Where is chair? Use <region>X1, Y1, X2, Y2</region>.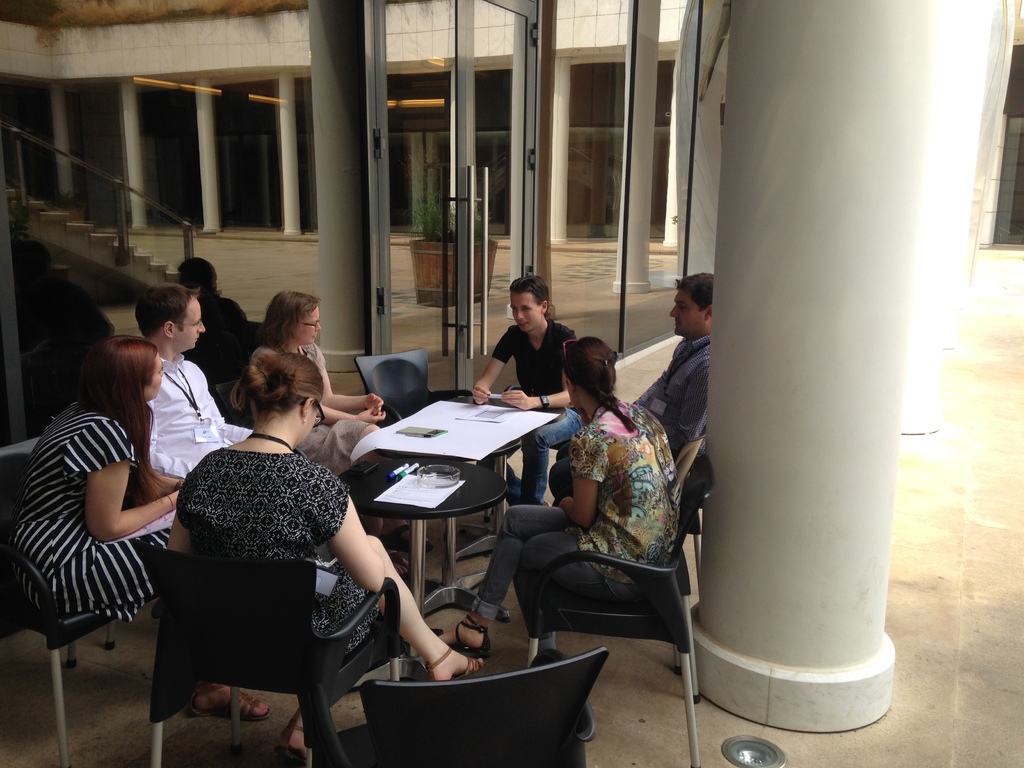
<region>136, 544, 408, 764</region>.
